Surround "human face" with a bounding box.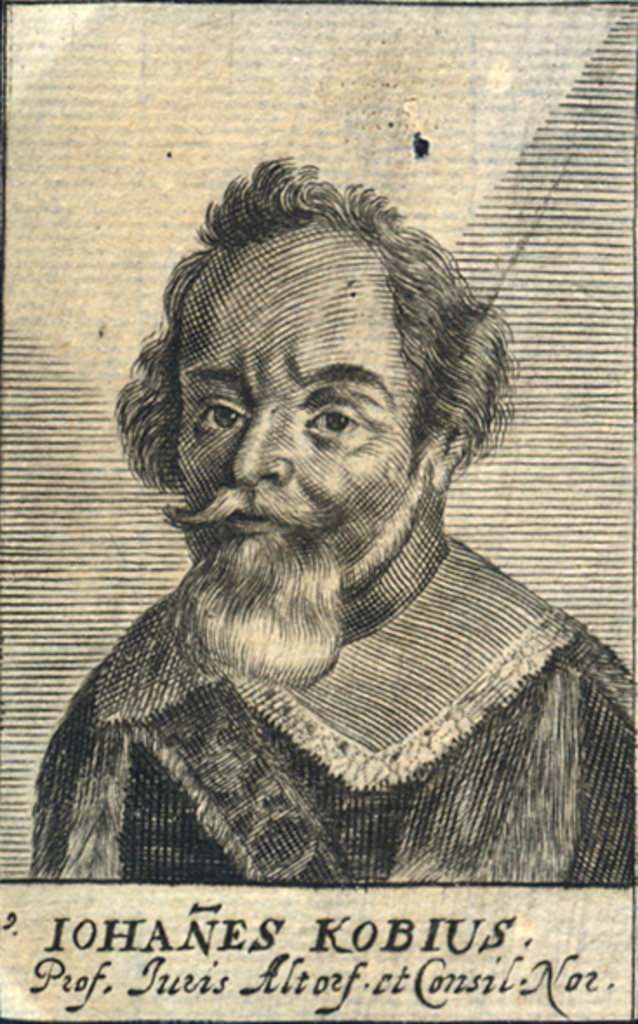
region(176, 226, 422, 600).
